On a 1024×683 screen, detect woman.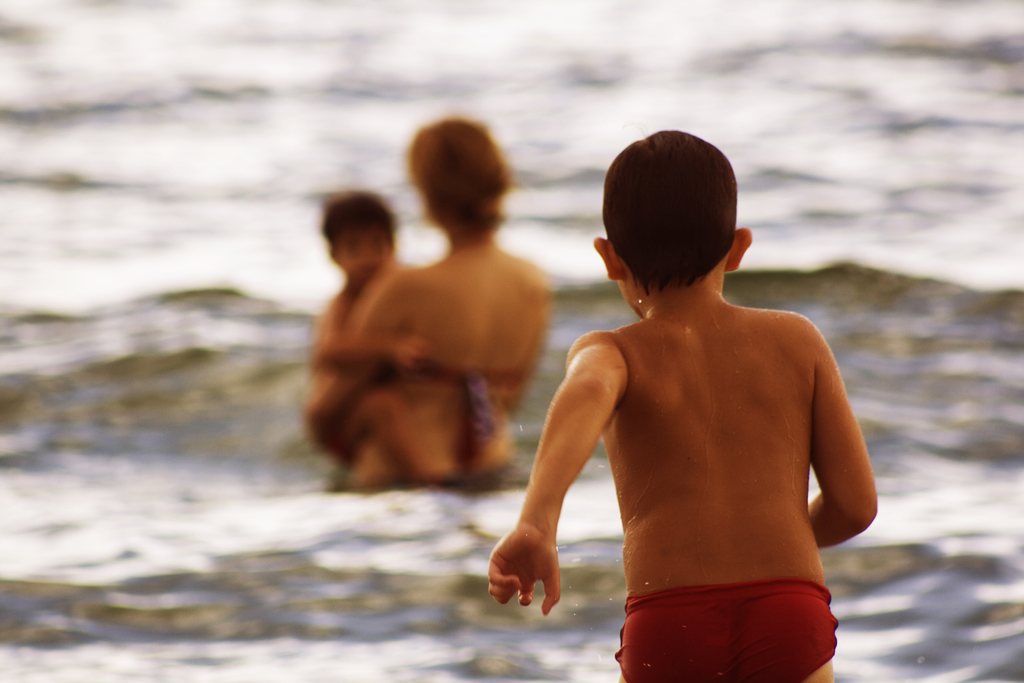
<box>310,124,569,528</box>.
